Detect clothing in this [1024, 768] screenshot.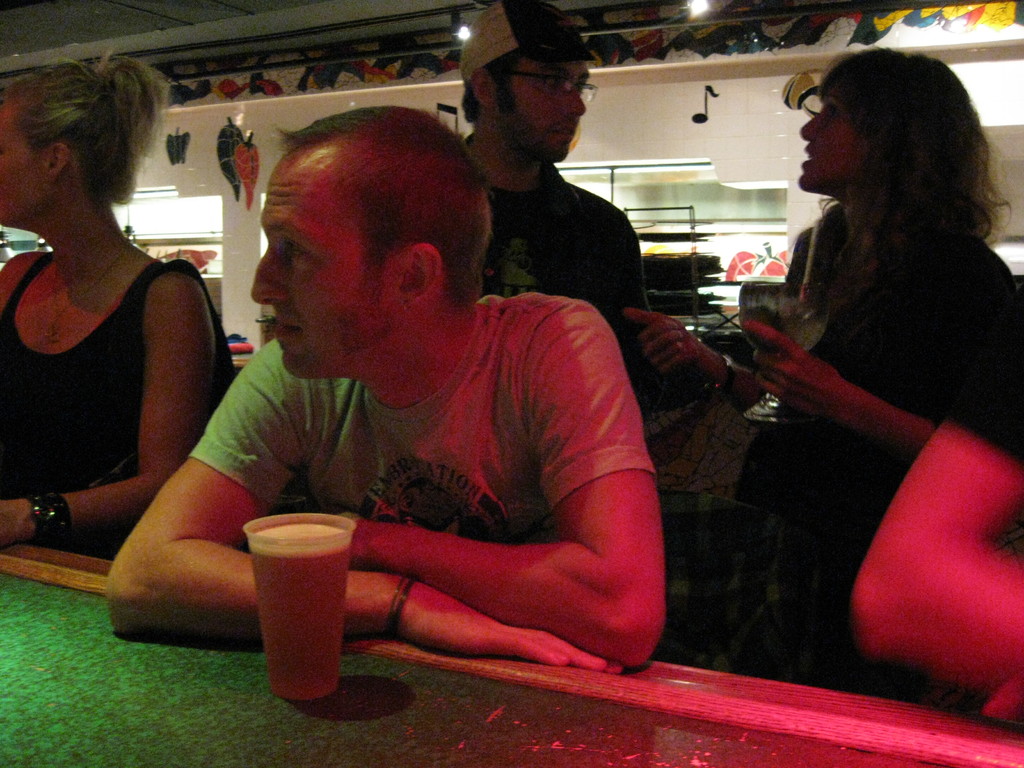
Detection: (left=938, top=299, right=1023, bottom=490).
